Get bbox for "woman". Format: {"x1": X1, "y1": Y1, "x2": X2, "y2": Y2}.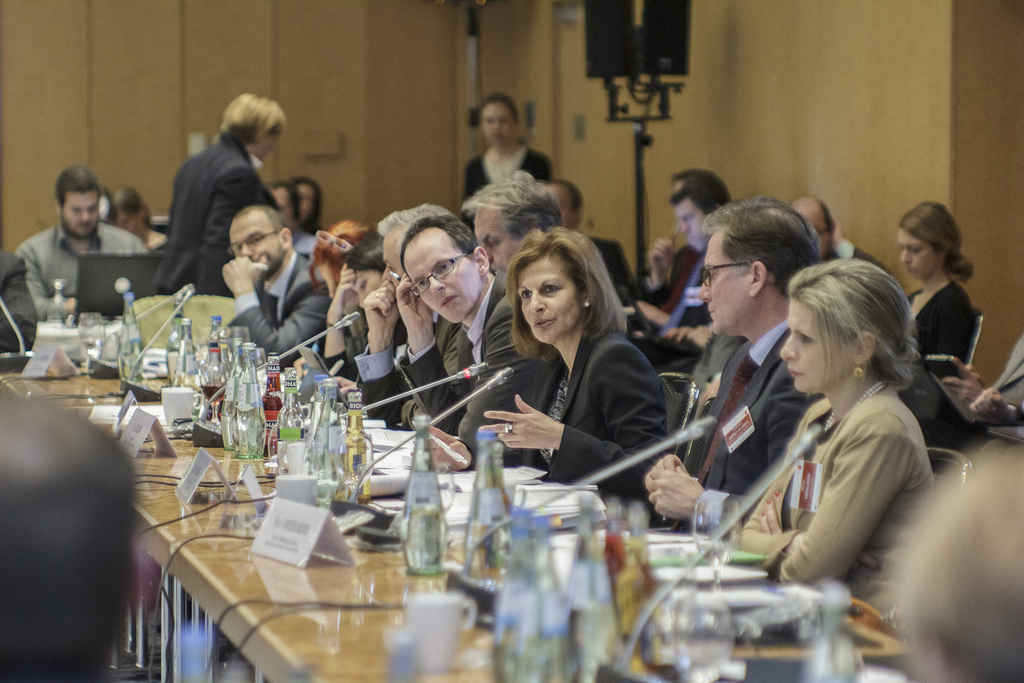
{"x1": 890, "y1": 197, "x2": 977, "y2": 433}.
